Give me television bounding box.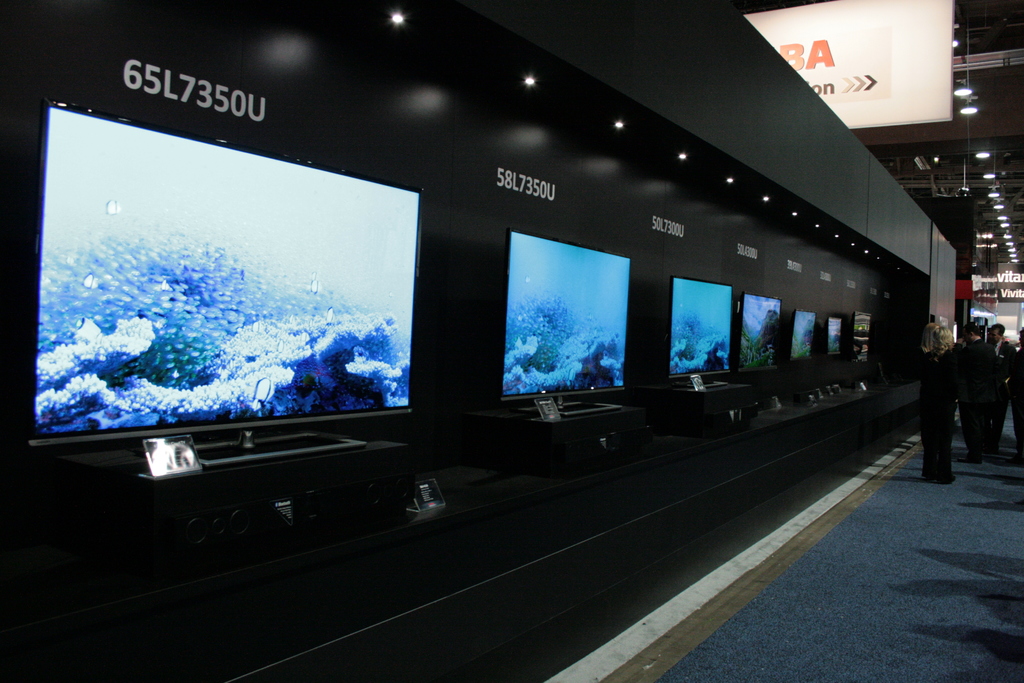
detection(939, 317, 948, 330).
